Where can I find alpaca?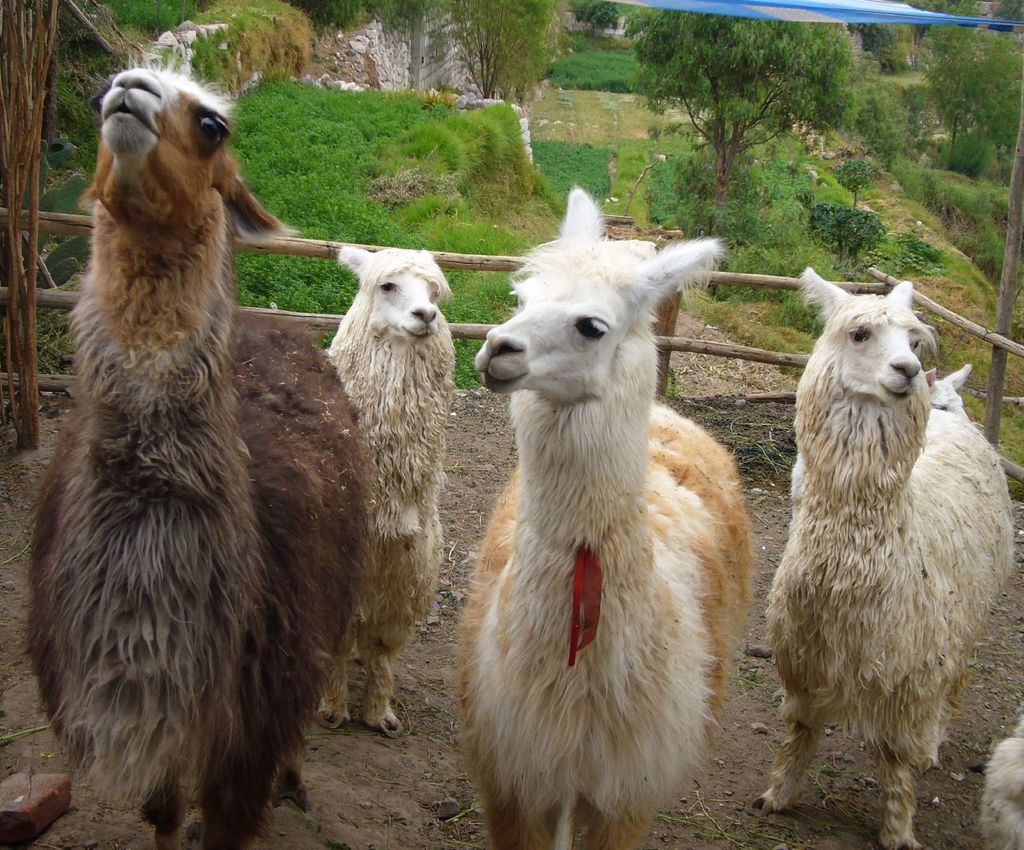
You can find it at BBox(790, 360, 974, 527).
